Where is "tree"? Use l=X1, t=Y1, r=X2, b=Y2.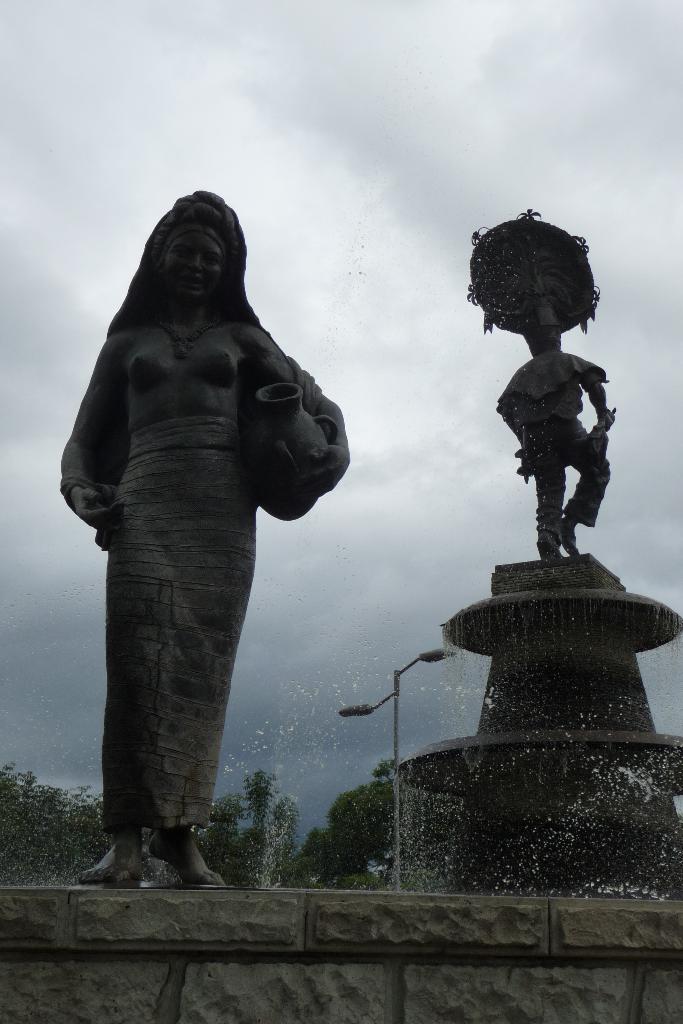
l=0, t=758, r=115, b=881.
